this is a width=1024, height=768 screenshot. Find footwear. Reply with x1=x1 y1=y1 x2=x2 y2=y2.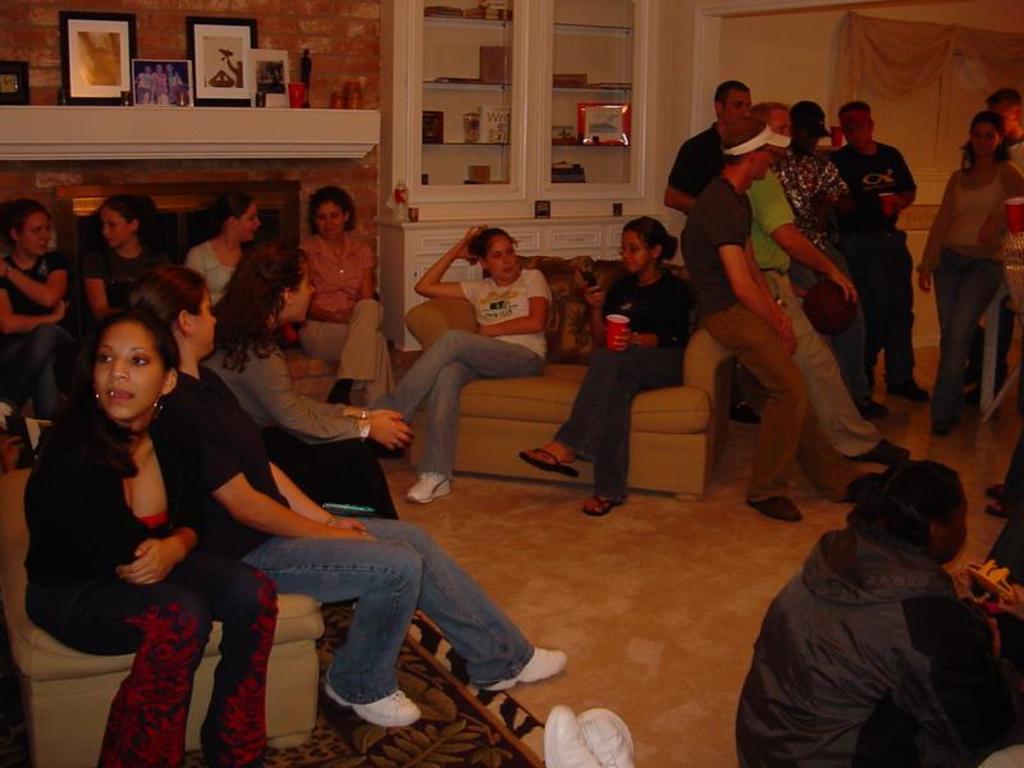
x1=847 y1=439 x2=910 y2=467.
